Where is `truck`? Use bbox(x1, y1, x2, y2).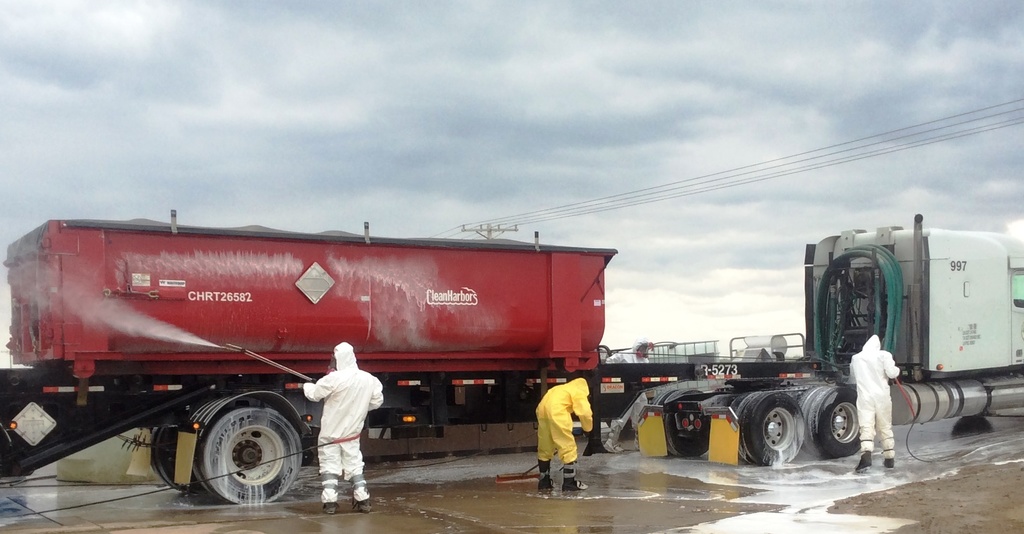
bbox(644, 210, 1023, 461).
